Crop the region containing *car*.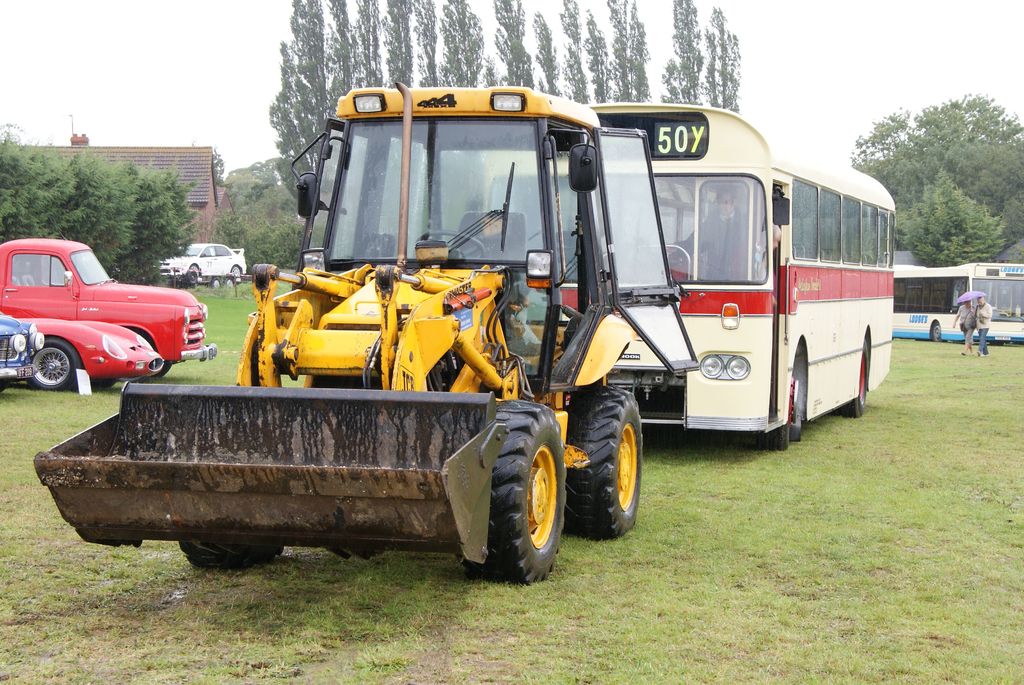
Crop region: pyautogui.locateOnScreen(159, 242, 250, 287).
